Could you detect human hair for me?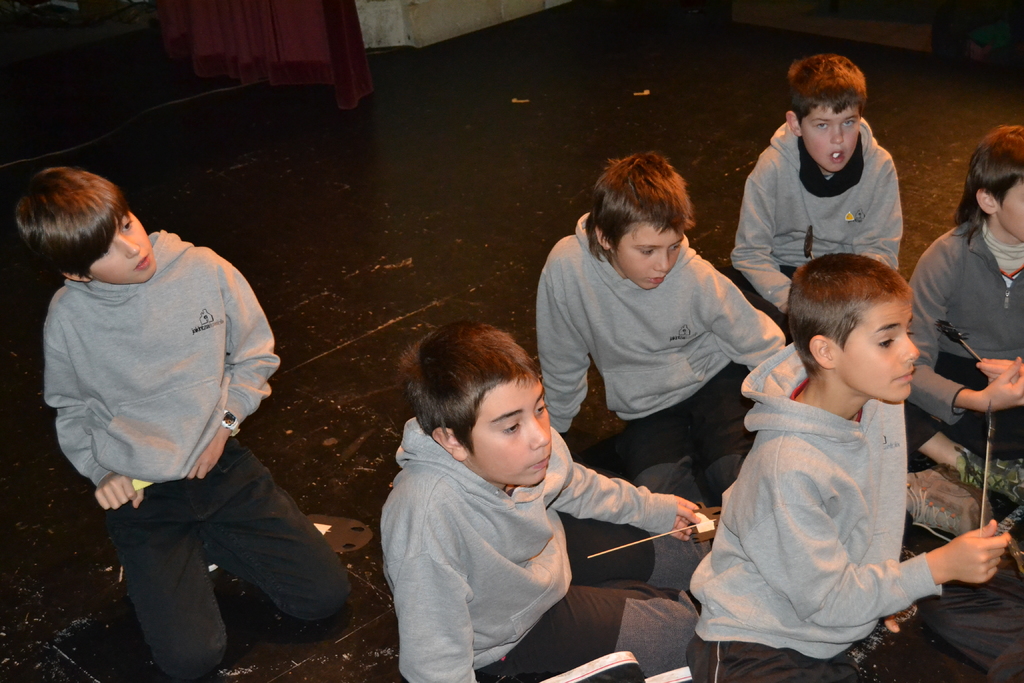
Detection result: 952,126,1023,226.
